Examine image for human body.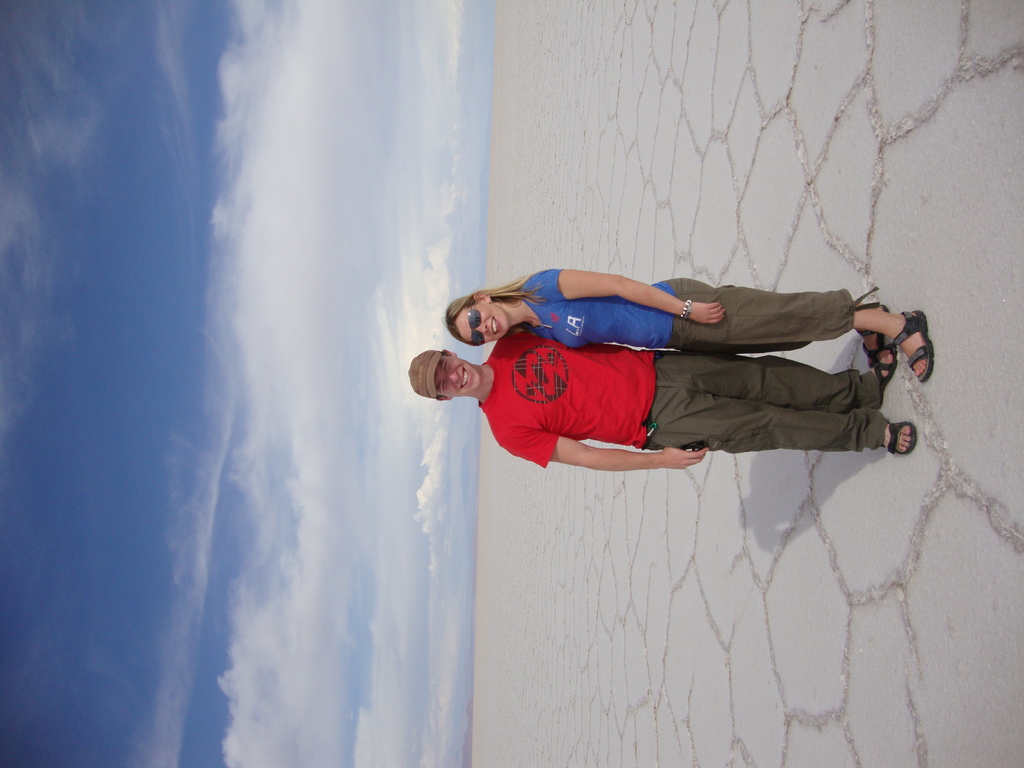
Examination result: bbox(410, 330, 917, 461).
